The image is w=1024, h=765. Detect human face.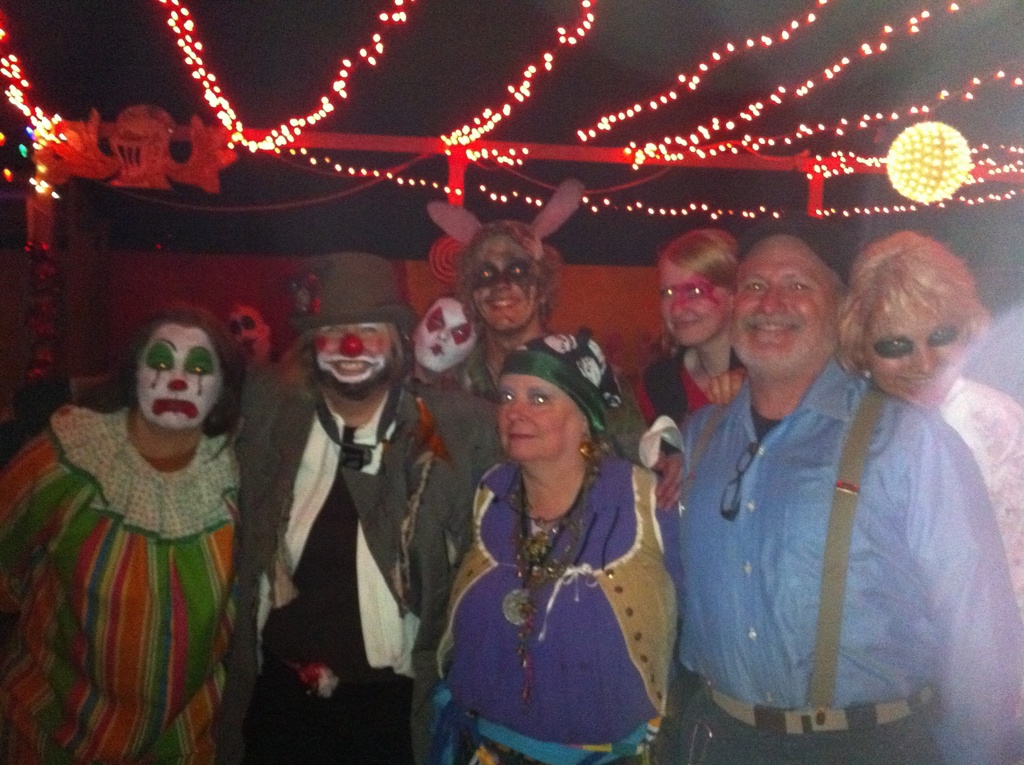
Detection: 314:321:400:396.
